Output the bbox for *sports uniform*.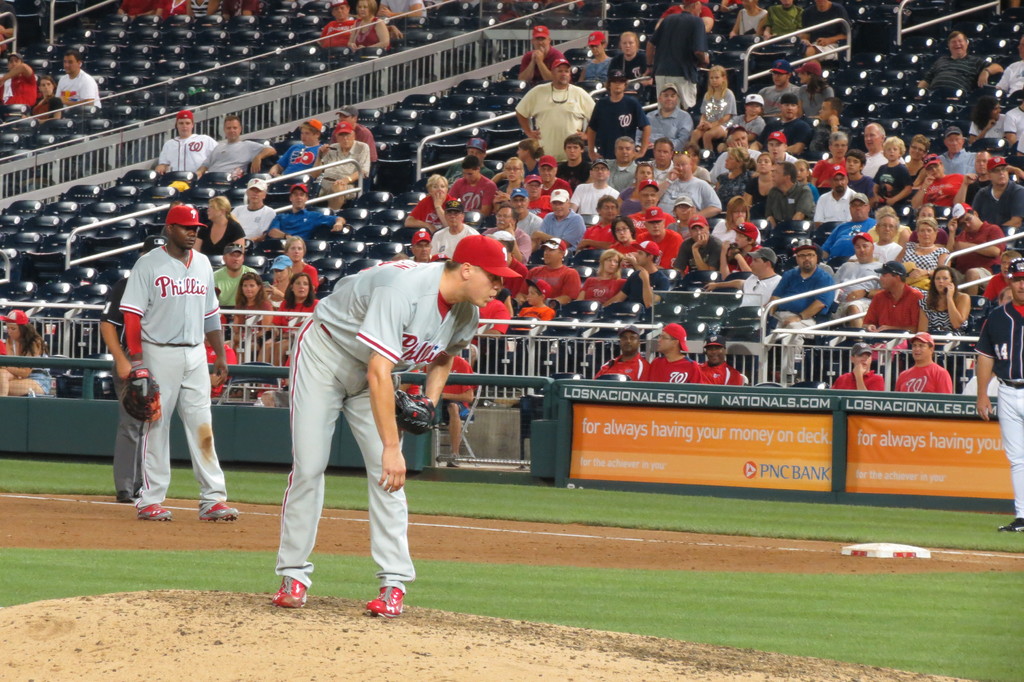
l=126, t=244, r=235, b=508.
